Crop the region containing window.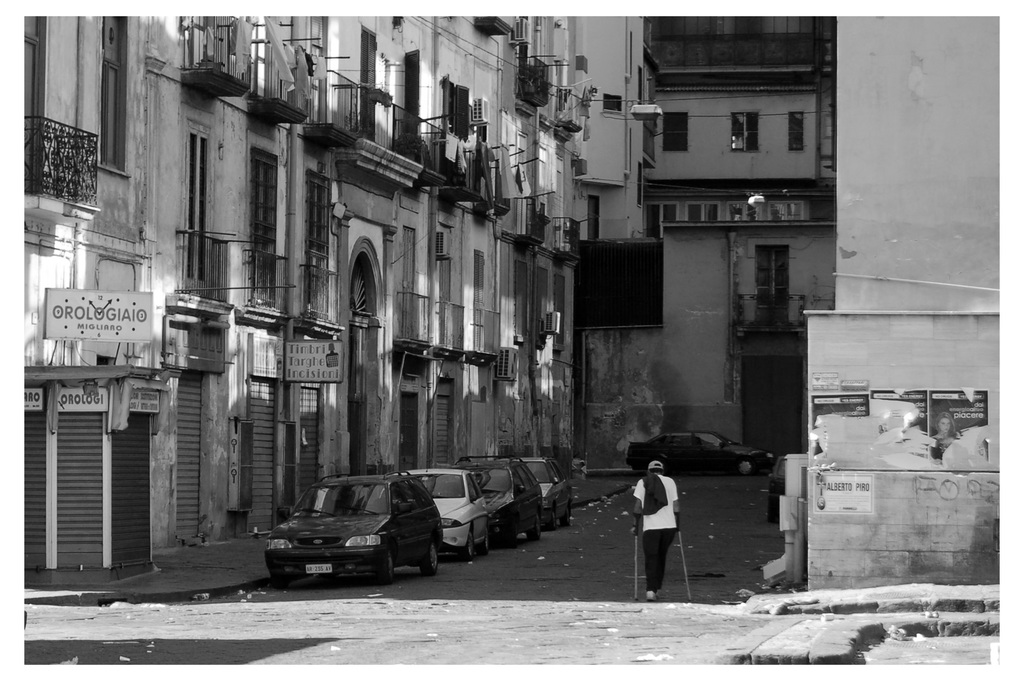
Crop region: locate(729, 109, 761, 152).
